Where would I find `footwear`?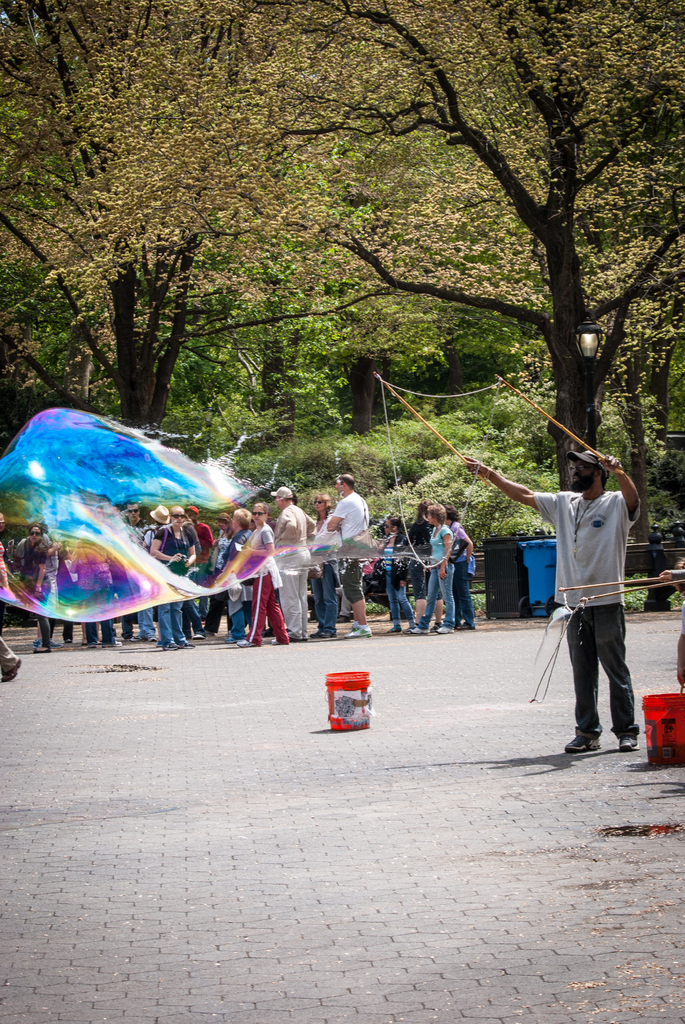
At [left=562, top=734, right=604, bottom=755].
